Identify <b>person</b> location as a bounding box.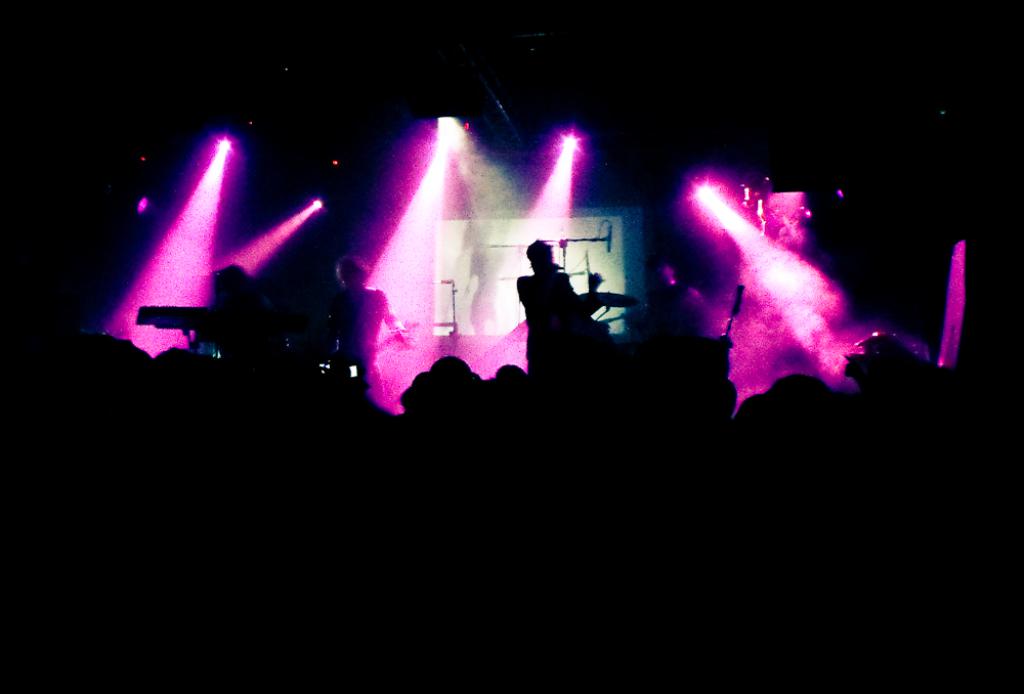
[517,237,579,377].
